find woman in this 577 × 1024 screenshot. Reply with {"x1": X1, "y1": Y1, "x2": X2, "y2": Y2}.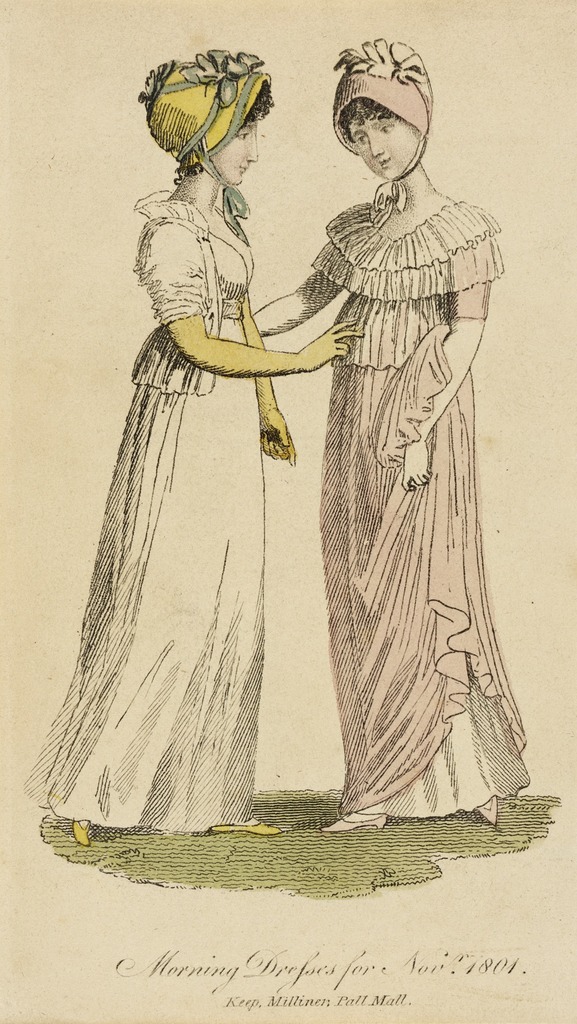
{"x1": 24, "y1": 44, "x2": 366, "y2": 842}.
